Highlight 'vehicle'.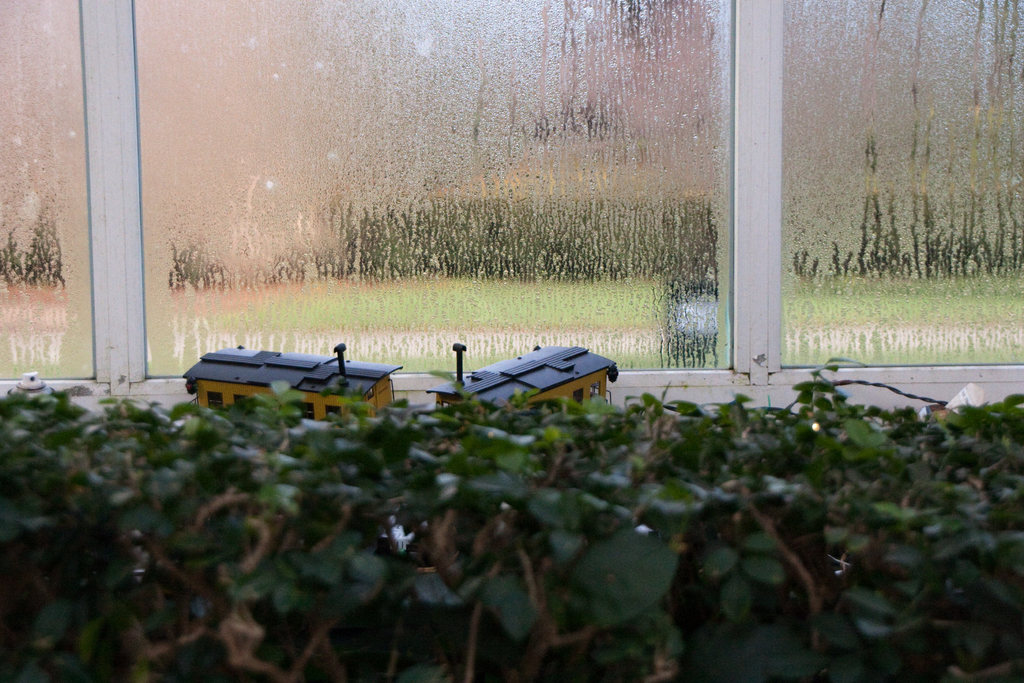
Highlighted region: bbox=[173, 340, 616, 427].
